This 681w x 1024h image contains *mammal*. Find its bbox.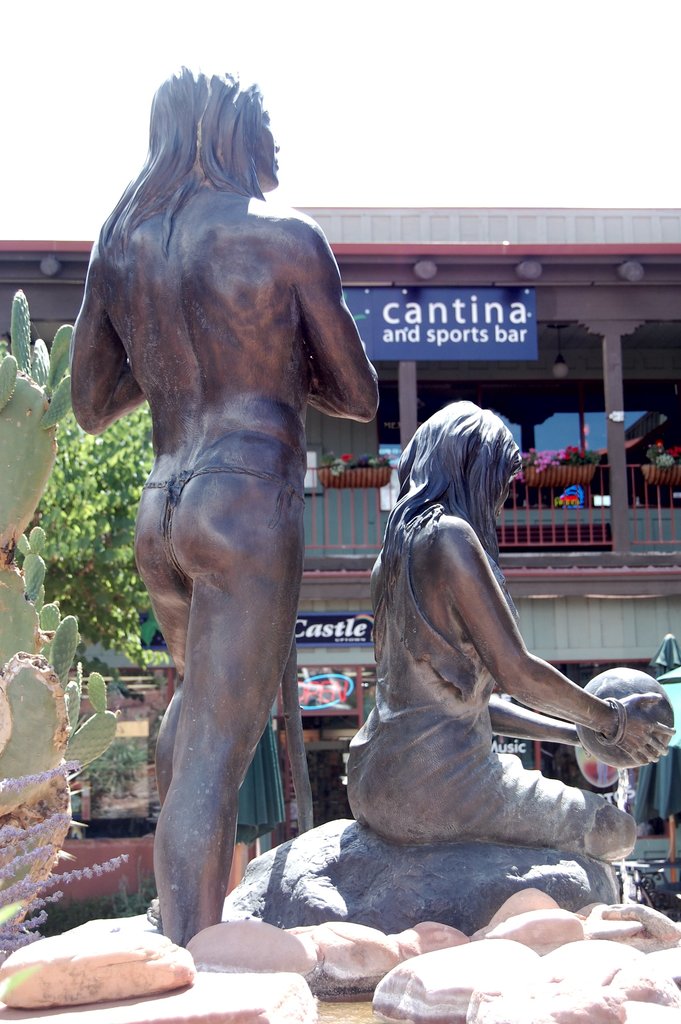
(left=343, top=392, right=673, bottom=854).
